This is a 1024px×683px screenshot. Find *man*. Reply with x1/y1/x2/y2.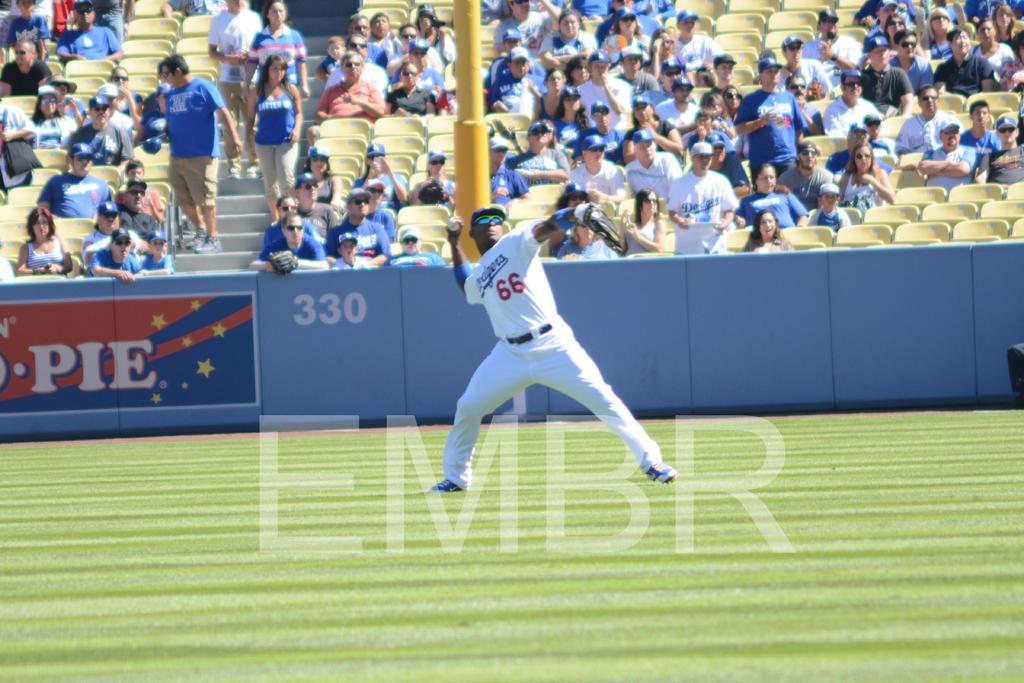
788/72/825/136.
